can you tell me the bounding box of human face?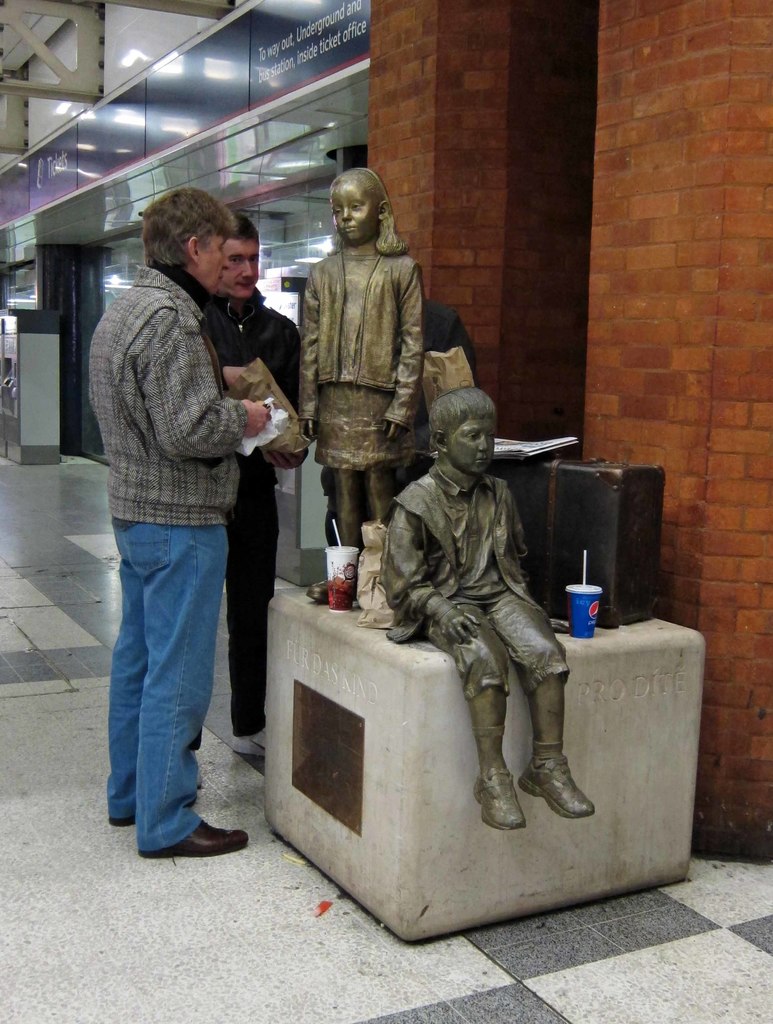
<region>216, 237, 259, 300</region>.
